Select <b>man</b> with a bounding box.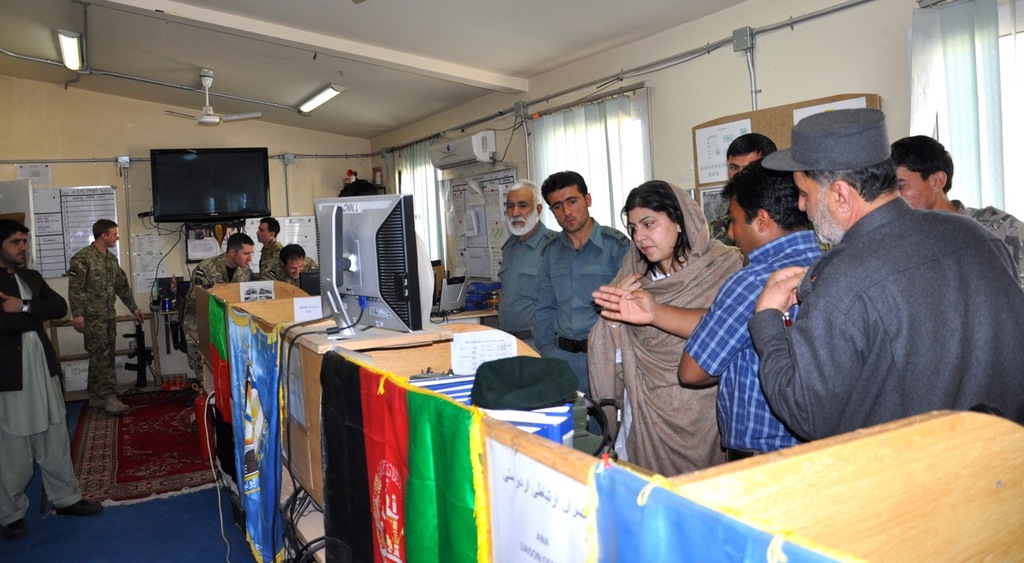
box=[255, 214, 293, 279].
